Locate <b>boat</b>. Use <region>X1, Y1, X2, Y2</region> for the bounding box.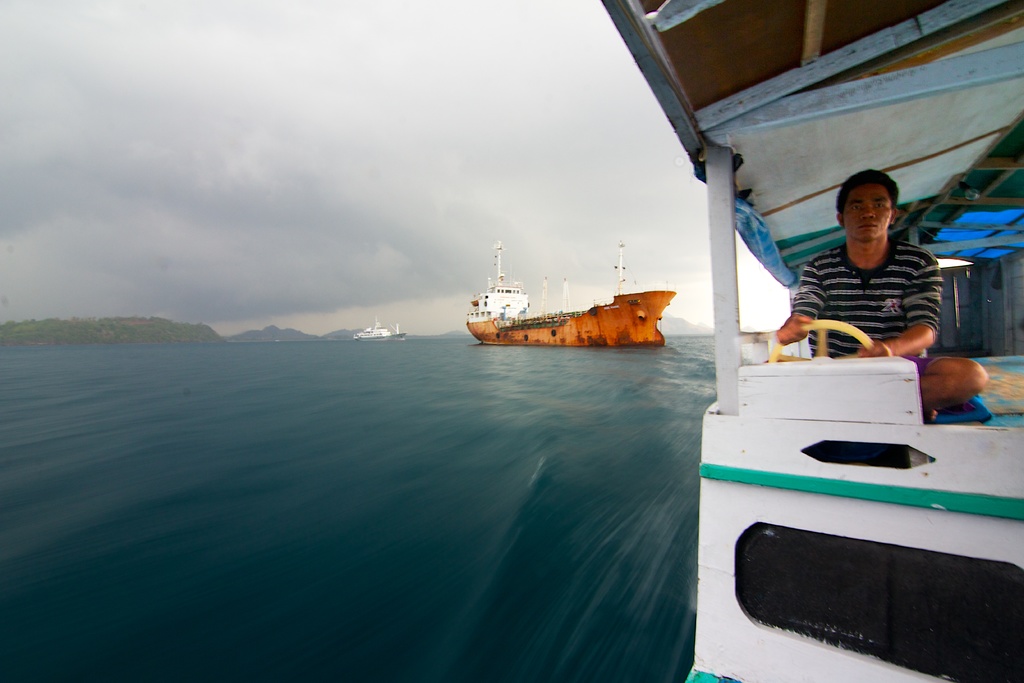
<region>354, 315, 410, 343</region>.
